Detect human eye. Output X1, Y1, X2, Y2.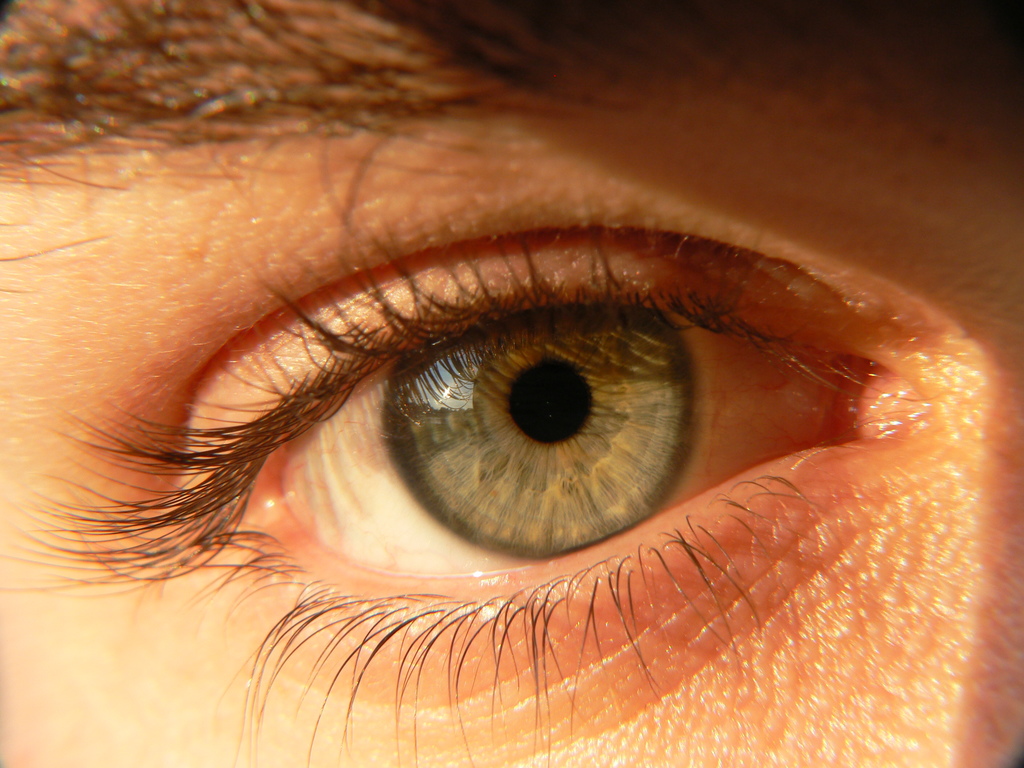
10, 175, 968, 767.
